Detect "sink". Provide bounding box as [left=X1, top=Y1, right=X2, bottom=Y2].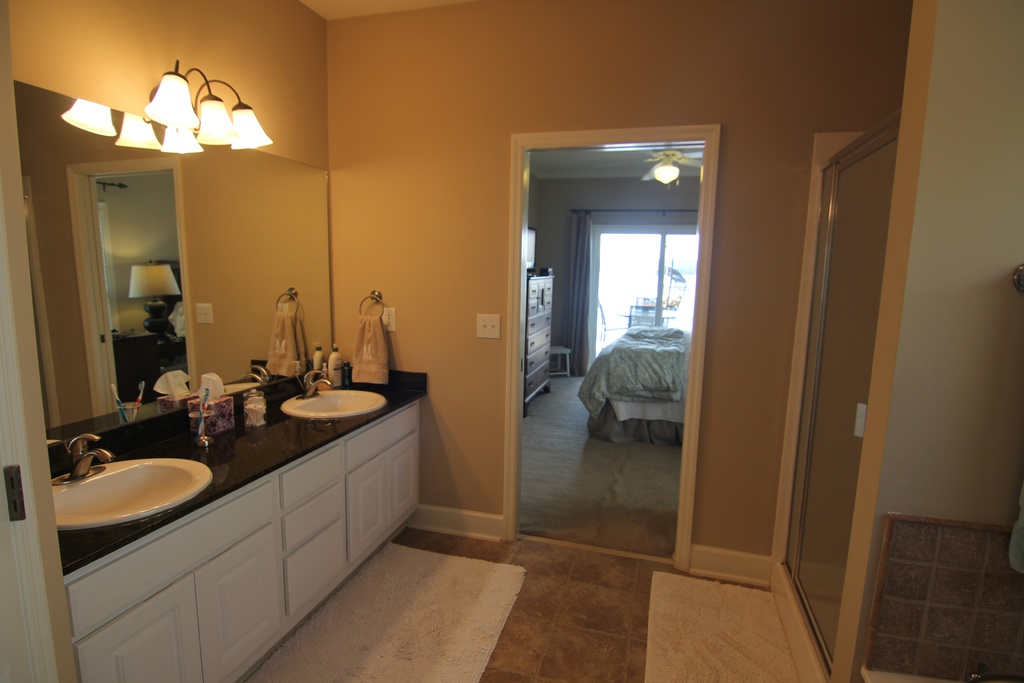
[left=276, top=367, right=394, bottom=425].
